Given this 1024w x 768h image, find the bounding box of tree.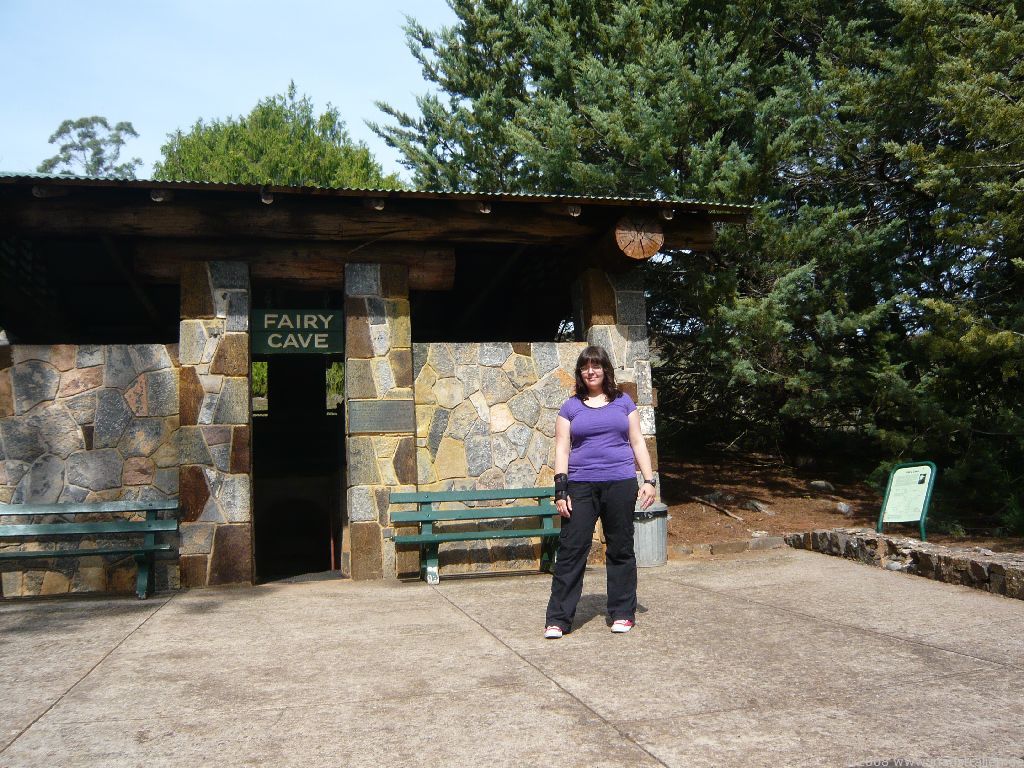
region(363, 0, 1023, 486).
